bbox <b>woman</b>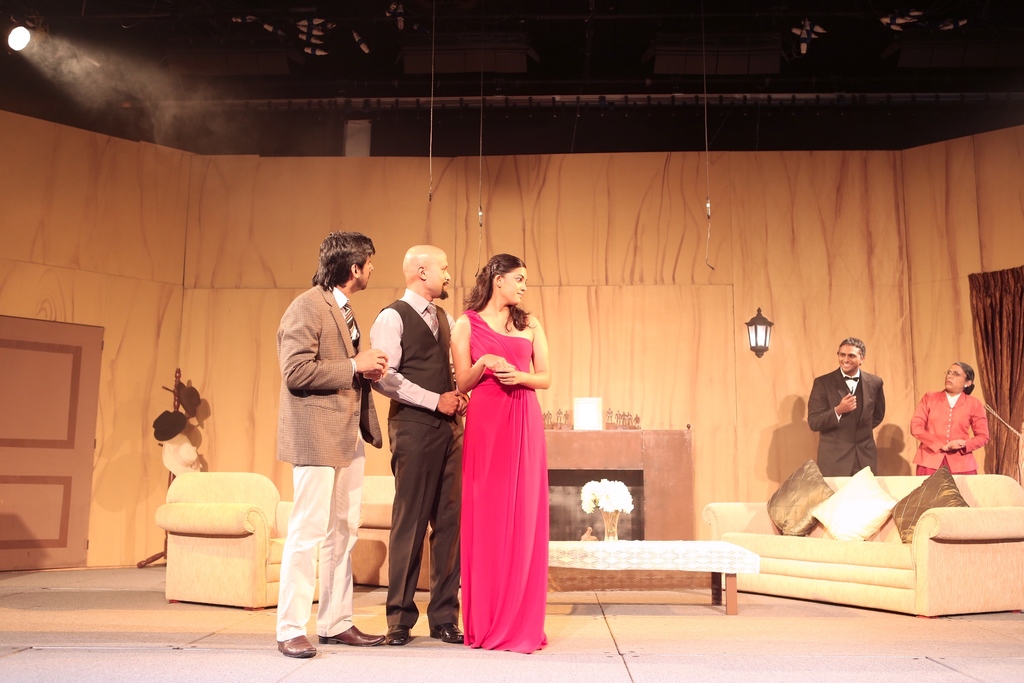
x1=910 y1=361 x2=990 y2=475
